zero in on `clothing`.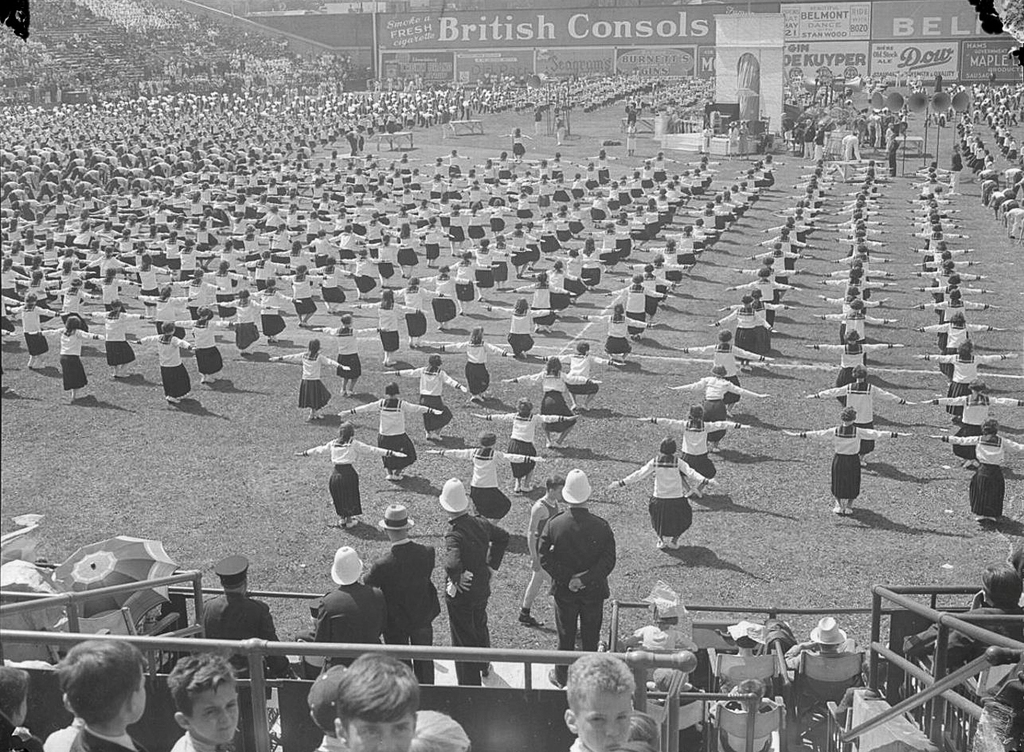
Zeroed in: x1=896, y1=603, x2=1023, y2=657.
